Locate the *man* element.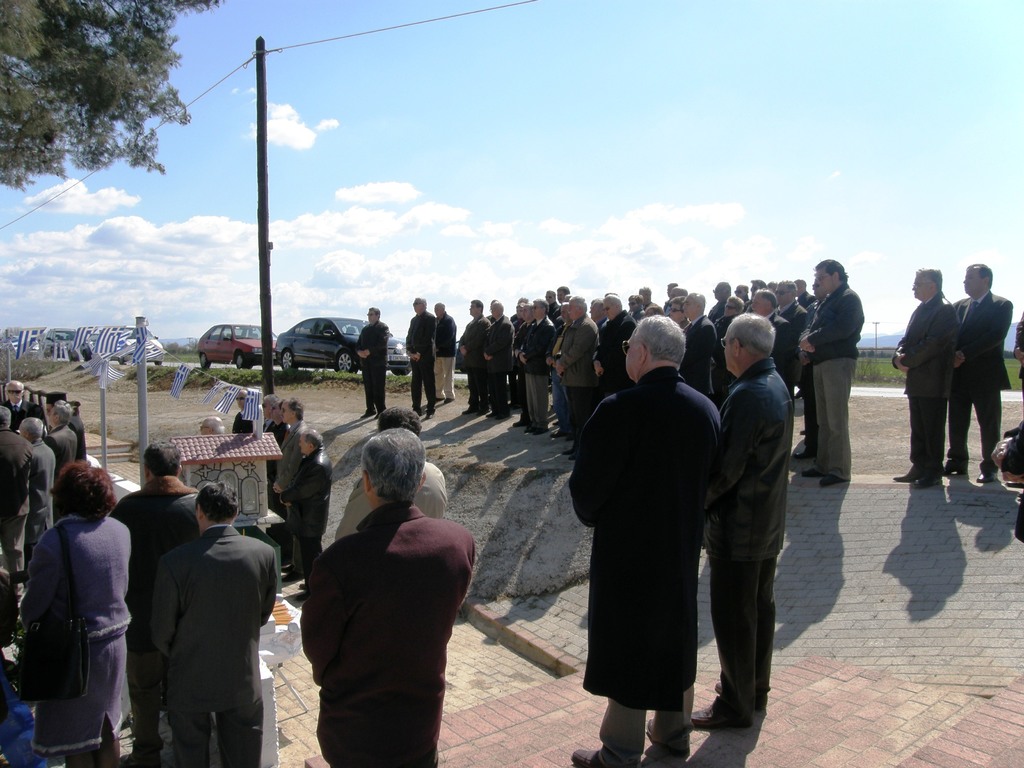
Element bbox: <region>435, 300, 454, 404</region>.
